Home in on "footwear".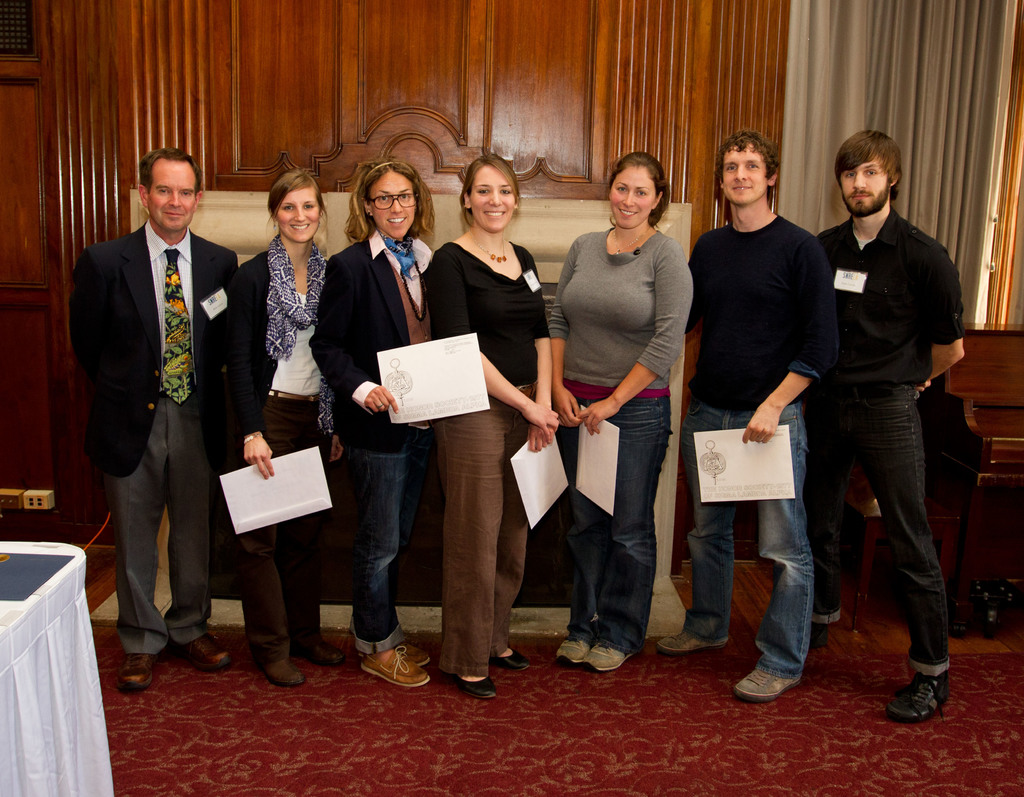
Homed in at <box>557,638,592,662</box>.
